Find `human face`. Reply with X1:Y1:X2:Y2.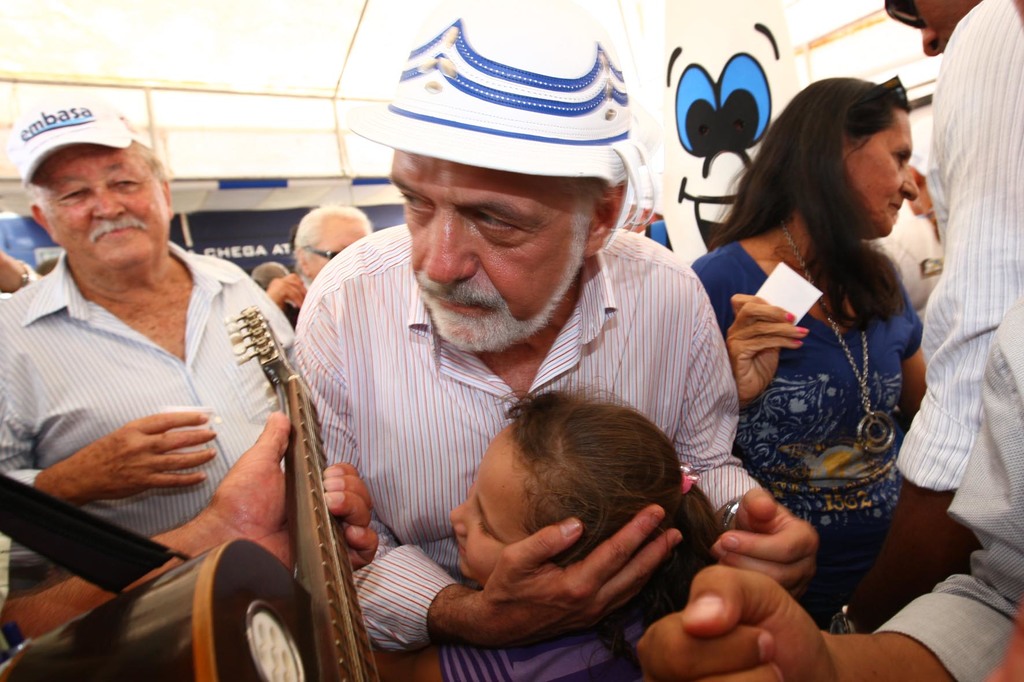
396:147:590:351.
